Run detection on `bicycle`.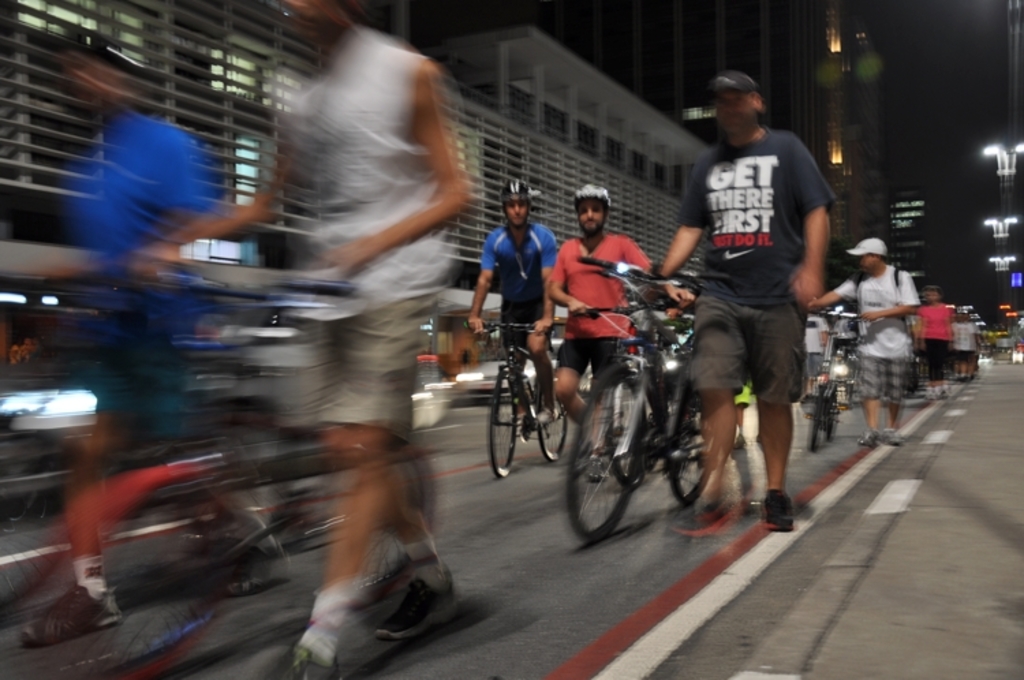
Result: 579, 302, 677, 490.
